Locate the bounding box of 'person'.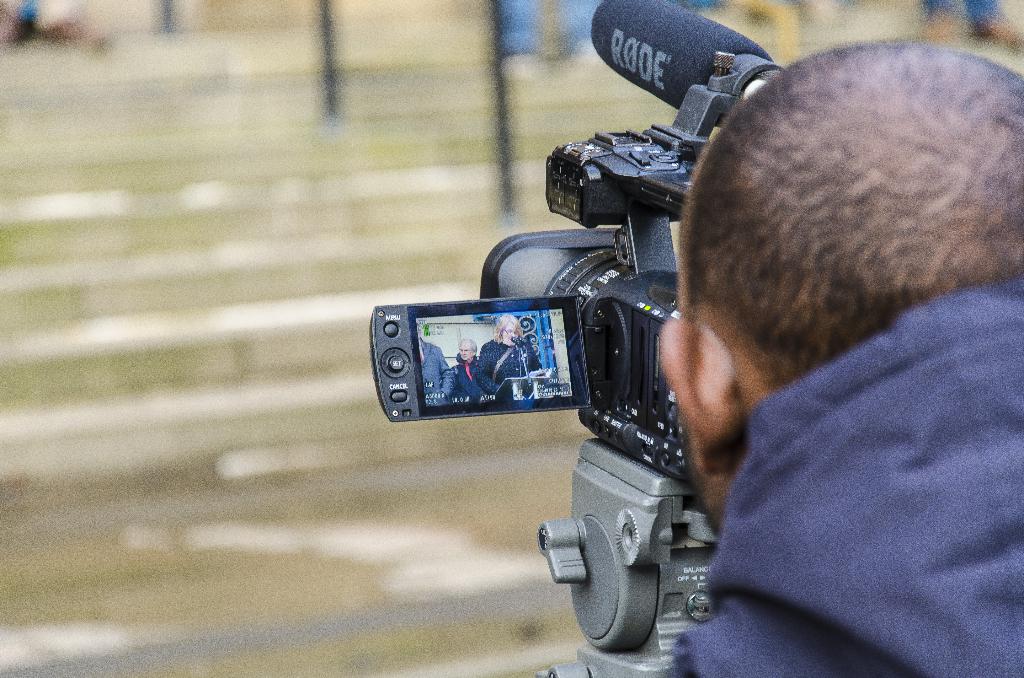
Bounding box: 665 33 1023 677.
